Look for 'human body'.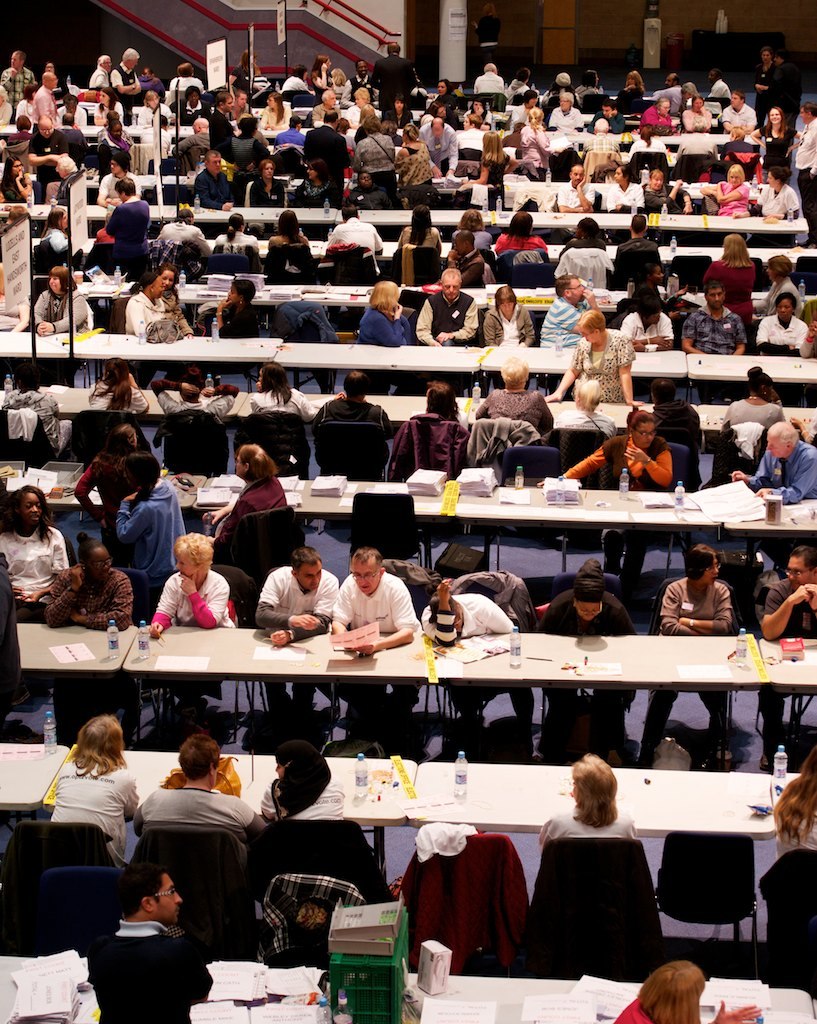
Found: 419:289:483:349.
